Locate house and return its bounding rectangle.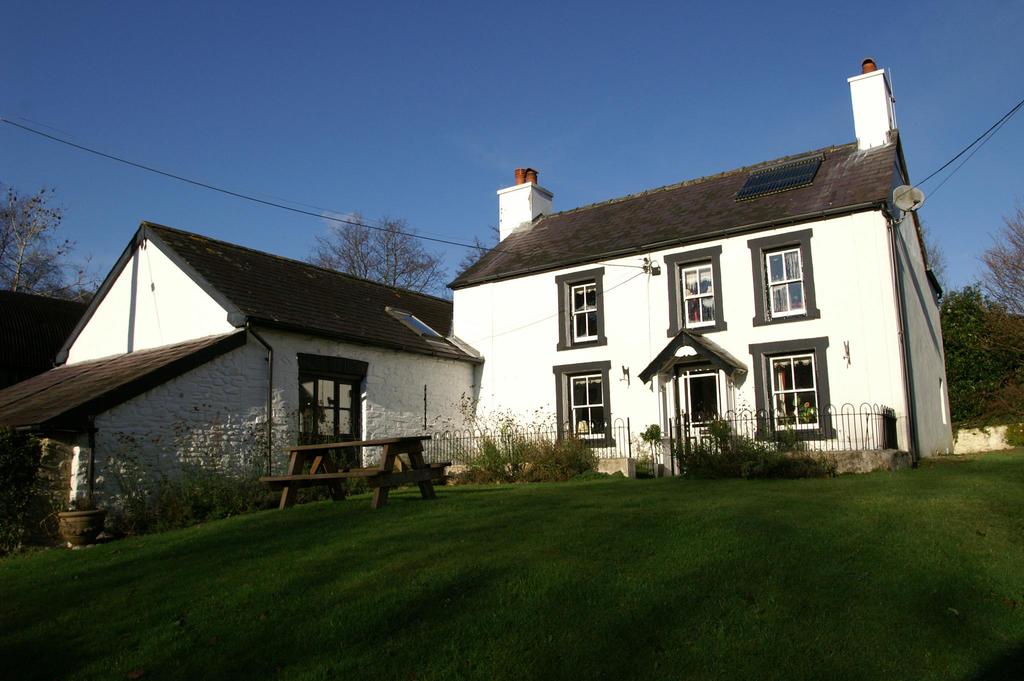
box(1, 60, 957, 536).
